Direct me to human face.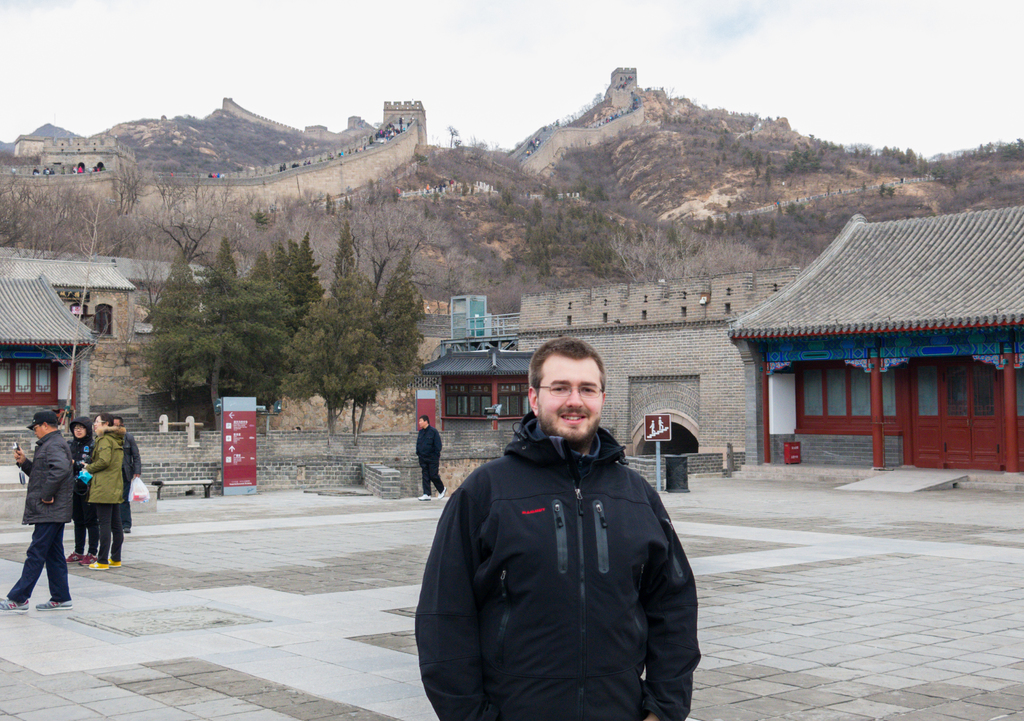
Direction: 419, 419, 427, 429.
